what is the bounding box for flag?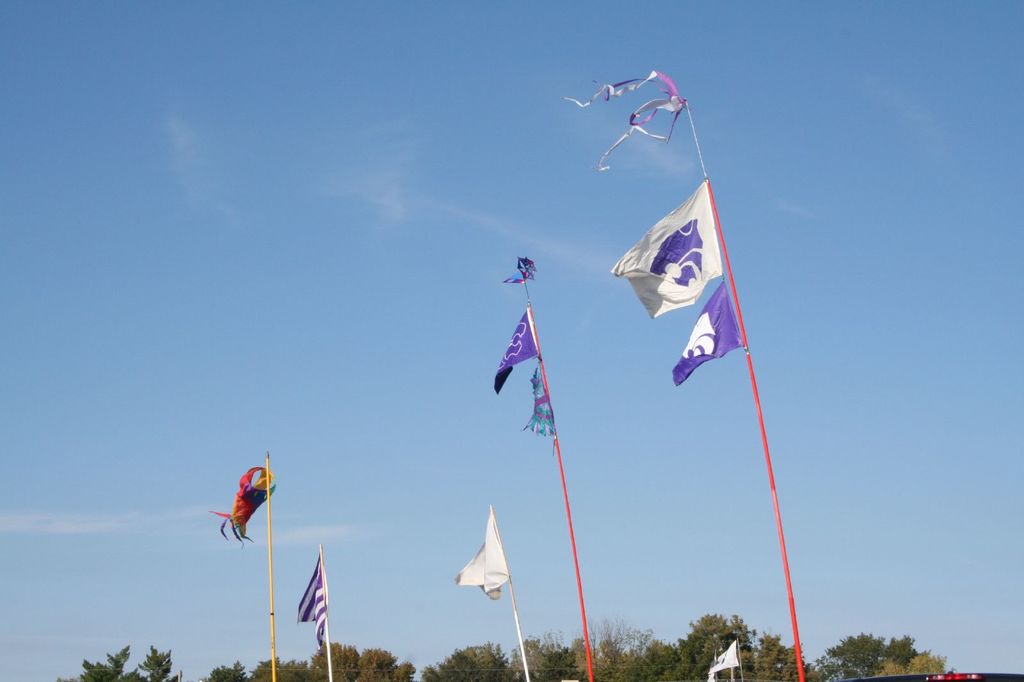
{"left": 206, "top": 467, "right": 275, "bottom": 548}.
